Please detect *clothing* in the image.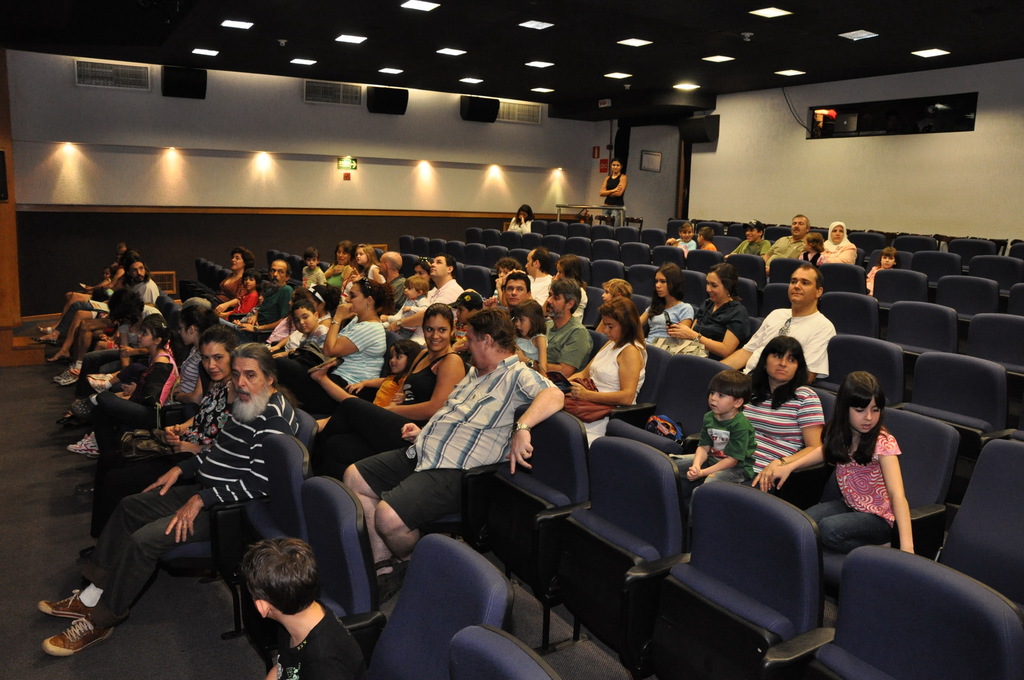
[left=602, top=175, right=621, bottom=235].
